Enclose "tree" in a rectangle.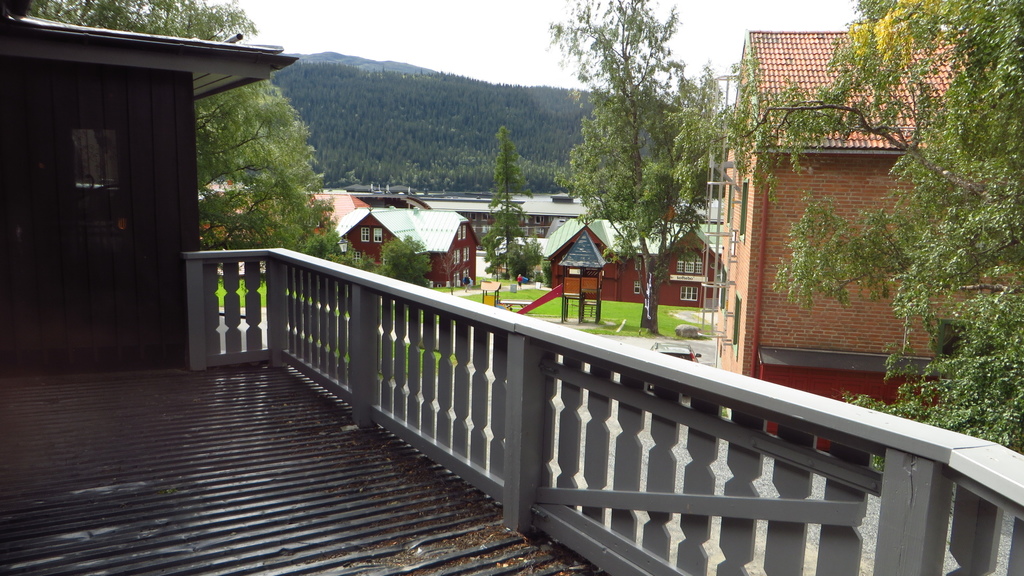
(x1=698, y1=0, x2=1023, y2=474).
